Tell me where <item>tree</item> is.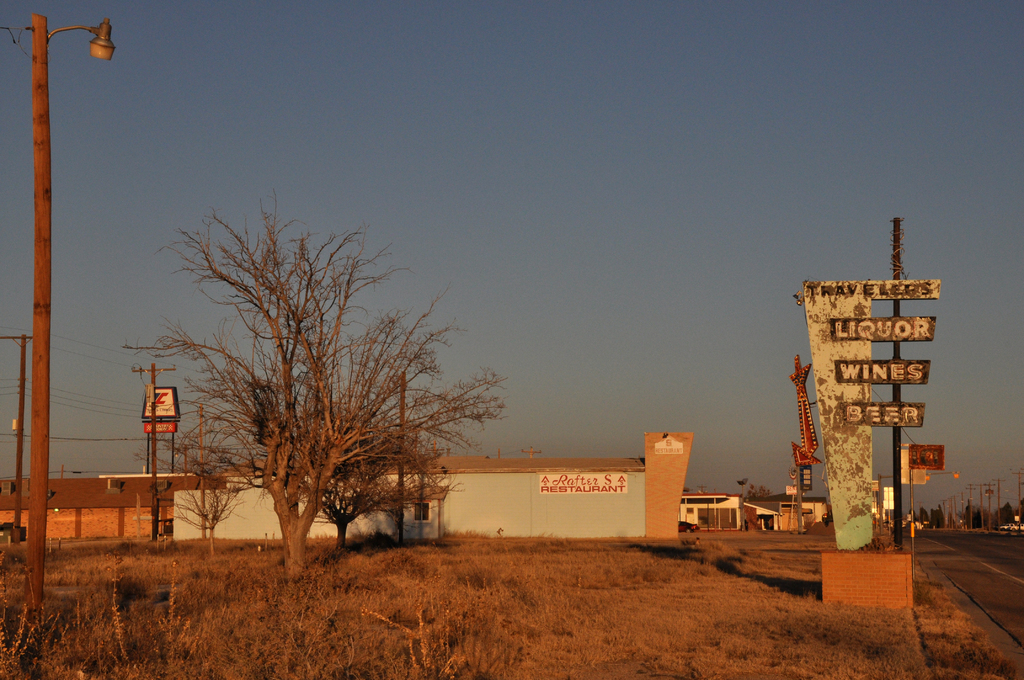
<item>tree</item> is at <region>124, 190, 507, 560</region>.
